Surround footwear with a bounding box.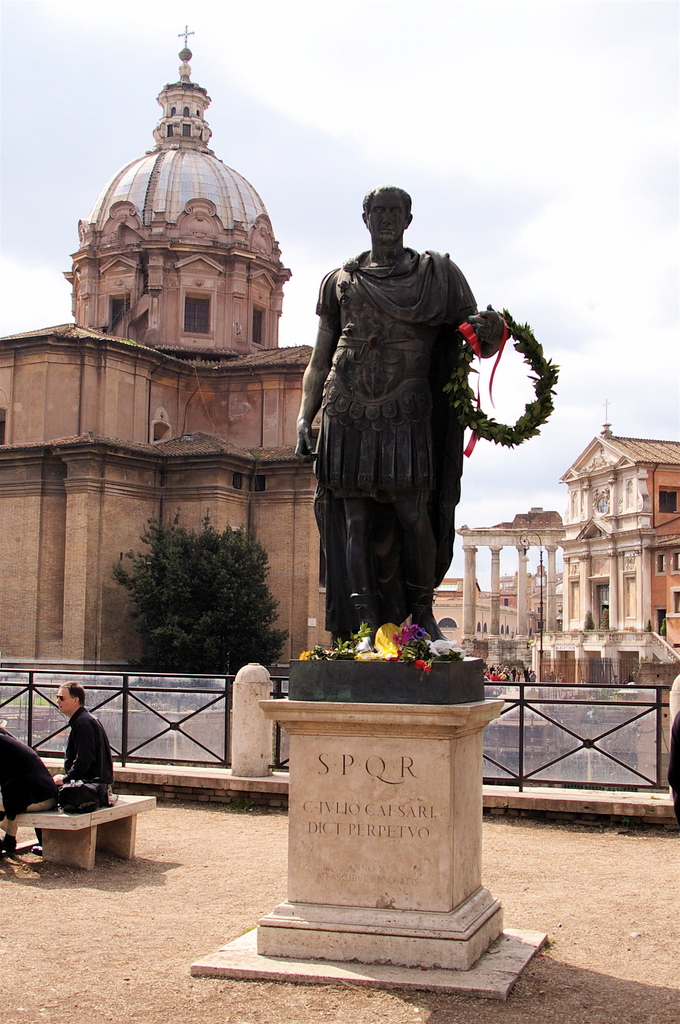
315/591/378/659.
